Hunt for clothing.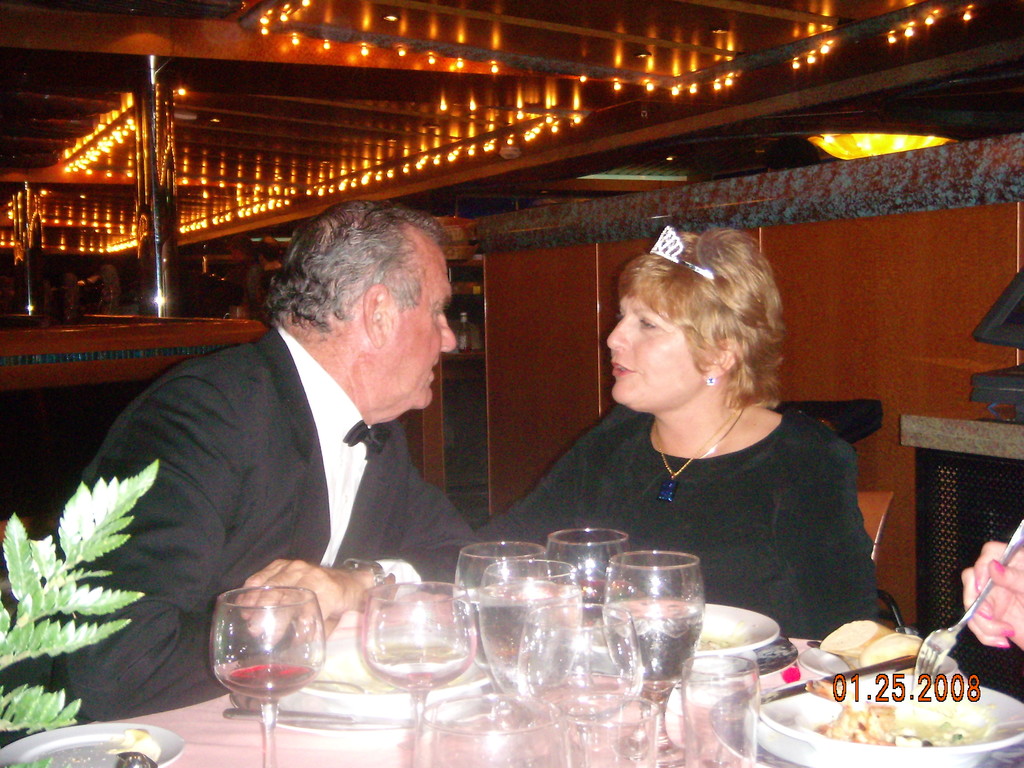
Hunted down at (left=511, top=372, right=904, bottom=636).
